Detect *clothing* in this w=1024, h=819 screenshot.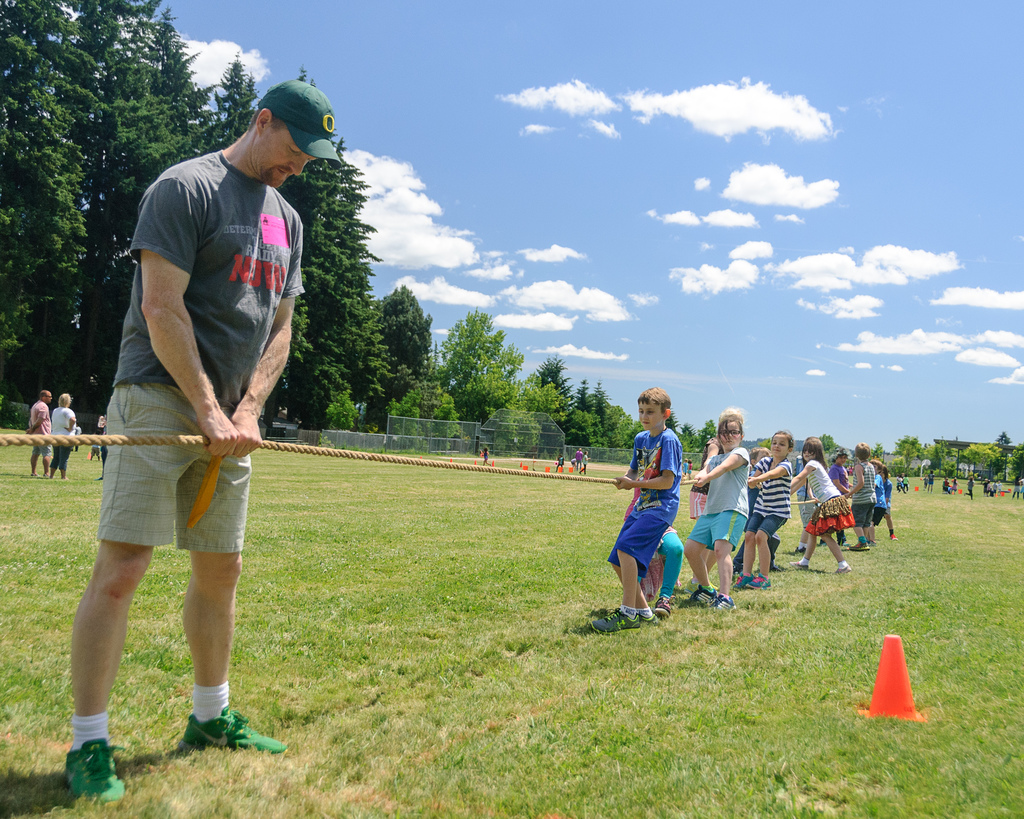
Detection: x1=922, y1=478, x2=929, y2=485.
